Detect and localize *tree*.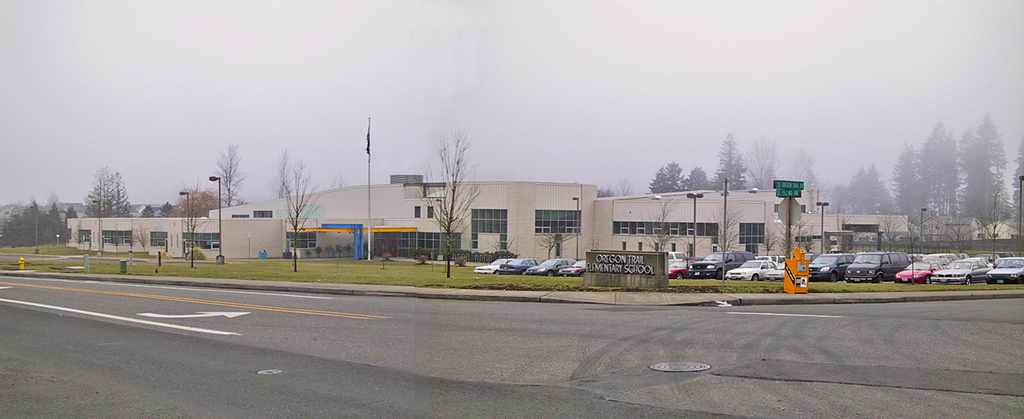
Localized at (885, 136, 916, 233).
